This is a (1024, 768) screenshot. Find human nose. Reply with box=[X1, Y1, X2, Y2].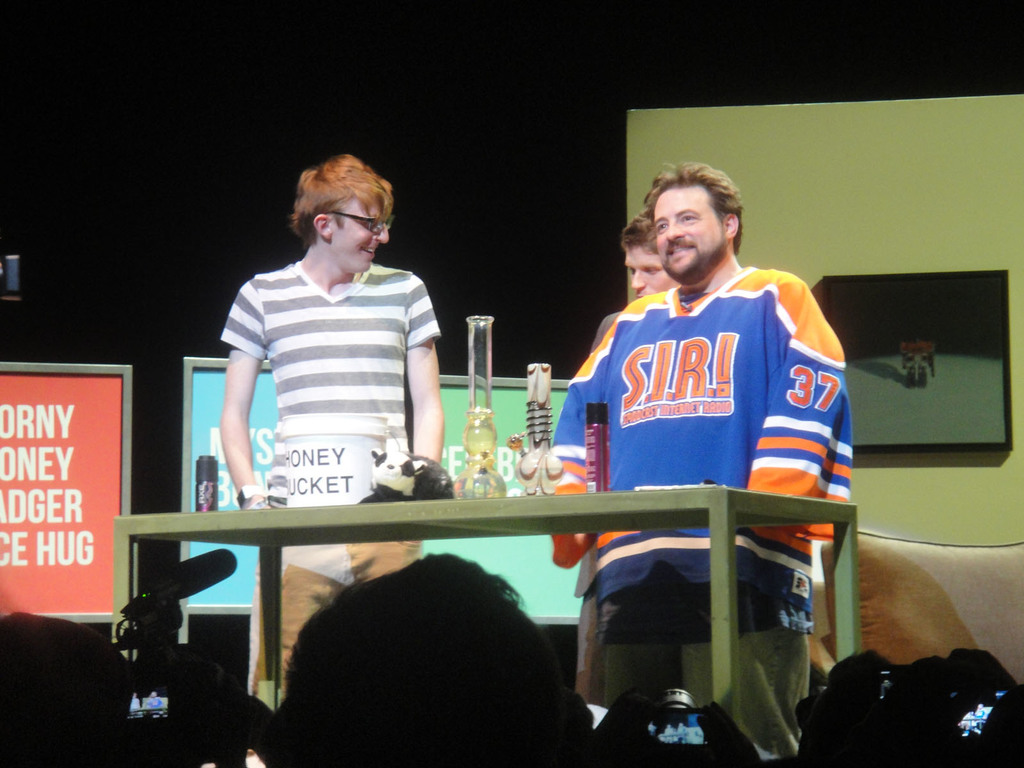
box=[663, 220, 685, 242].
